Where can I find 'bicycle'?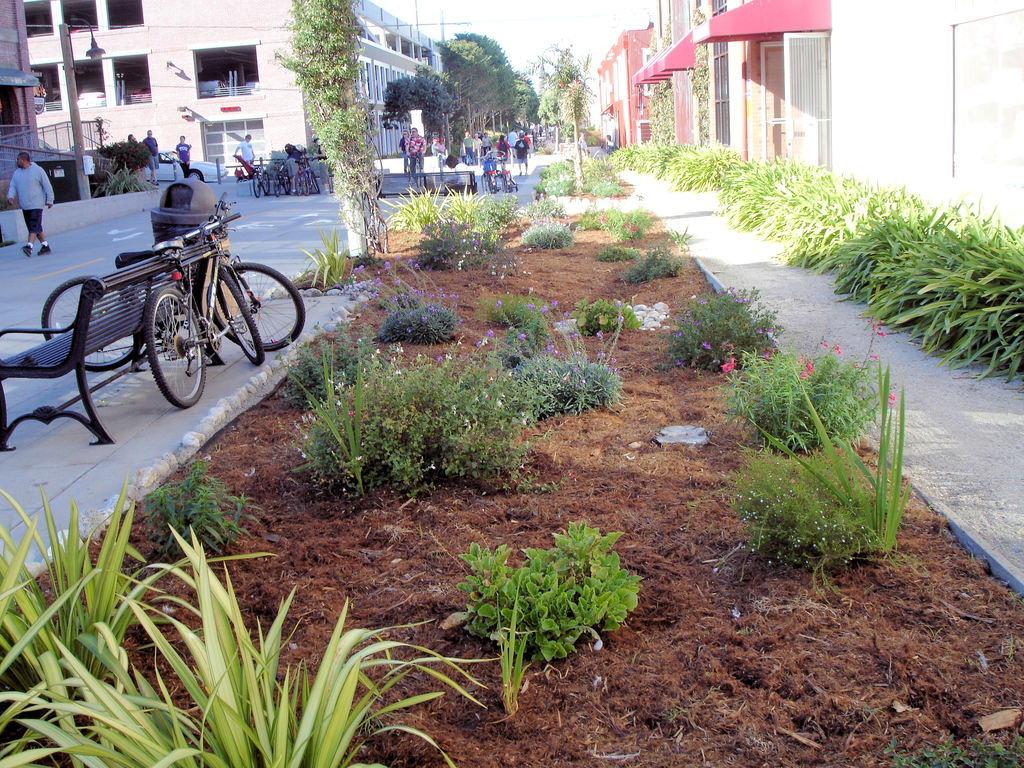
You can find it at bbox=(473, 147, 483, 167).
